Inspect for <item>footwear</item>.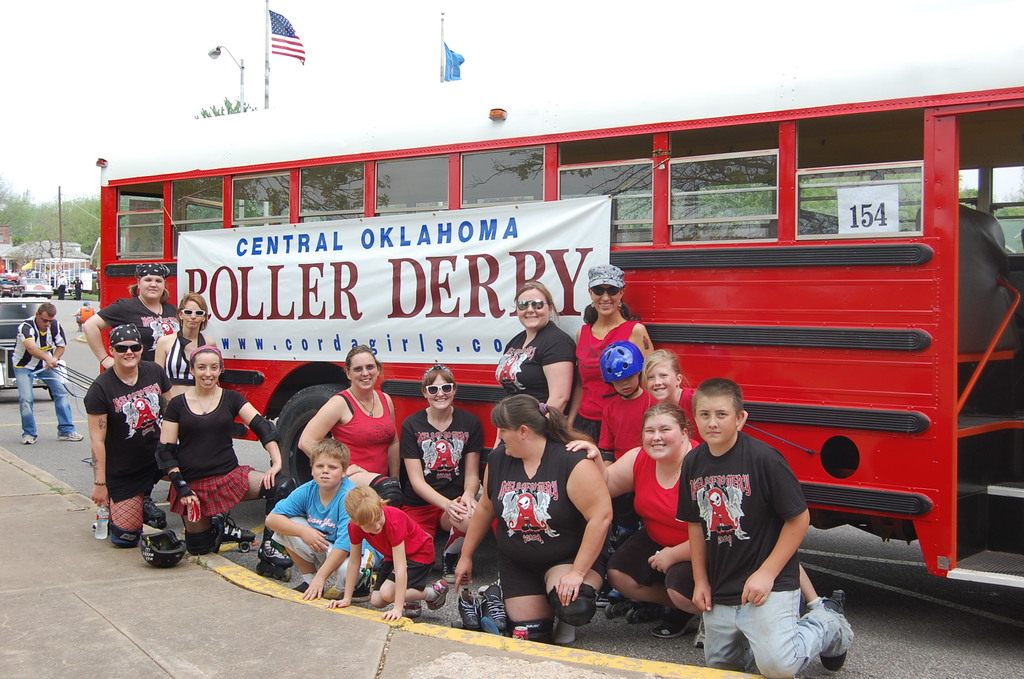
Inspection: <box>58,431,83,443</box>.
